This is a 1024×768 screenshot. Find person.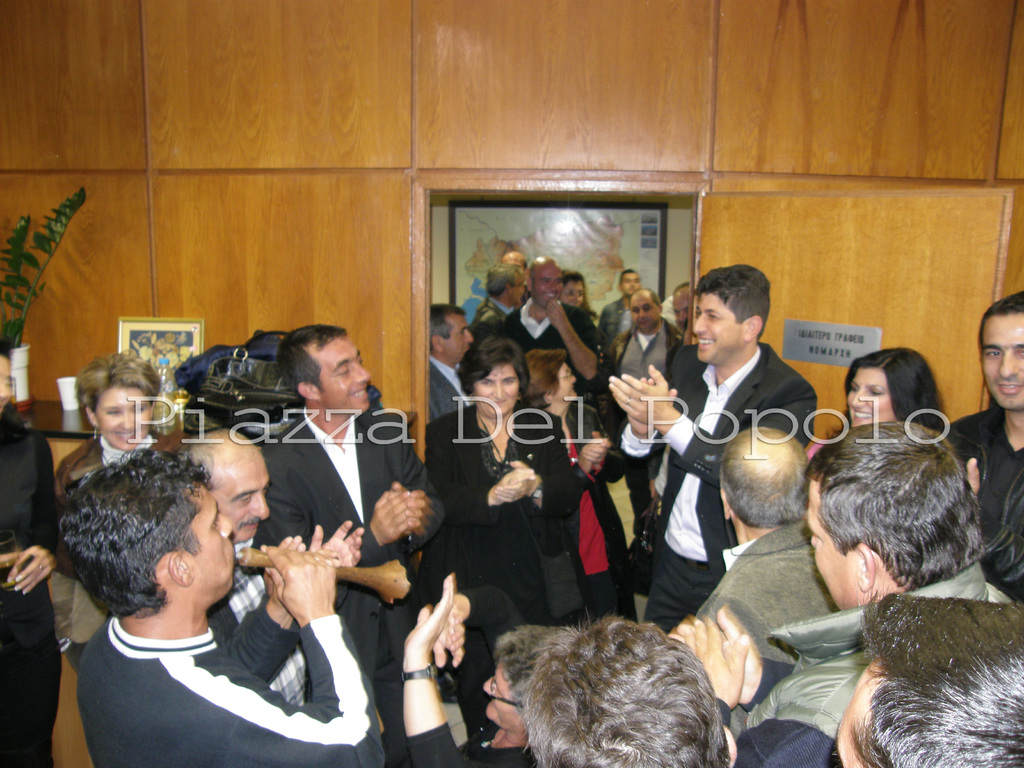
Bounding box: l=593, t=262, r=648, b=361.
